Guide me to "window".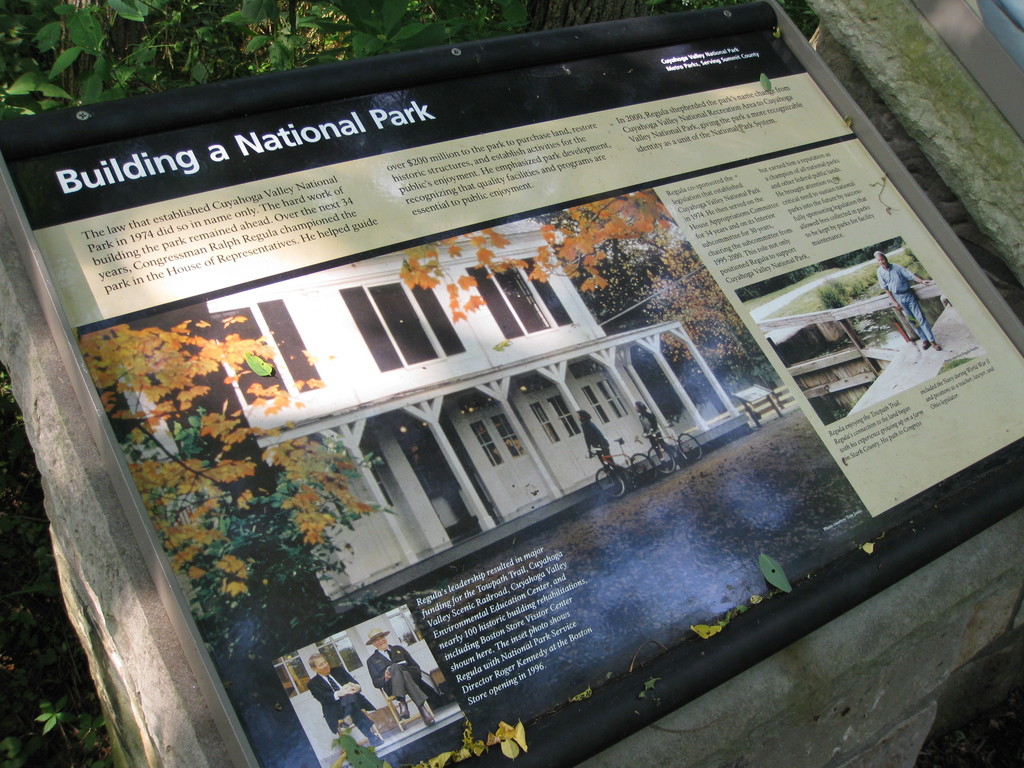
Guidance: detection(338, 274, 472, 378).
